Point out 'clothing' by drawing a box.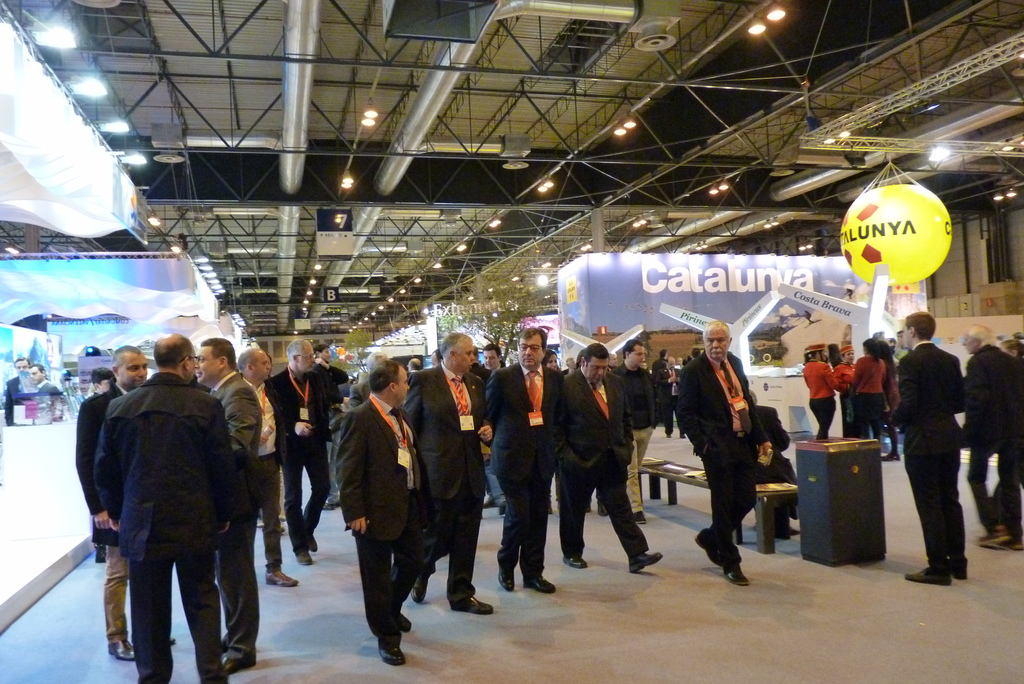
3, 376, 29, 425.
